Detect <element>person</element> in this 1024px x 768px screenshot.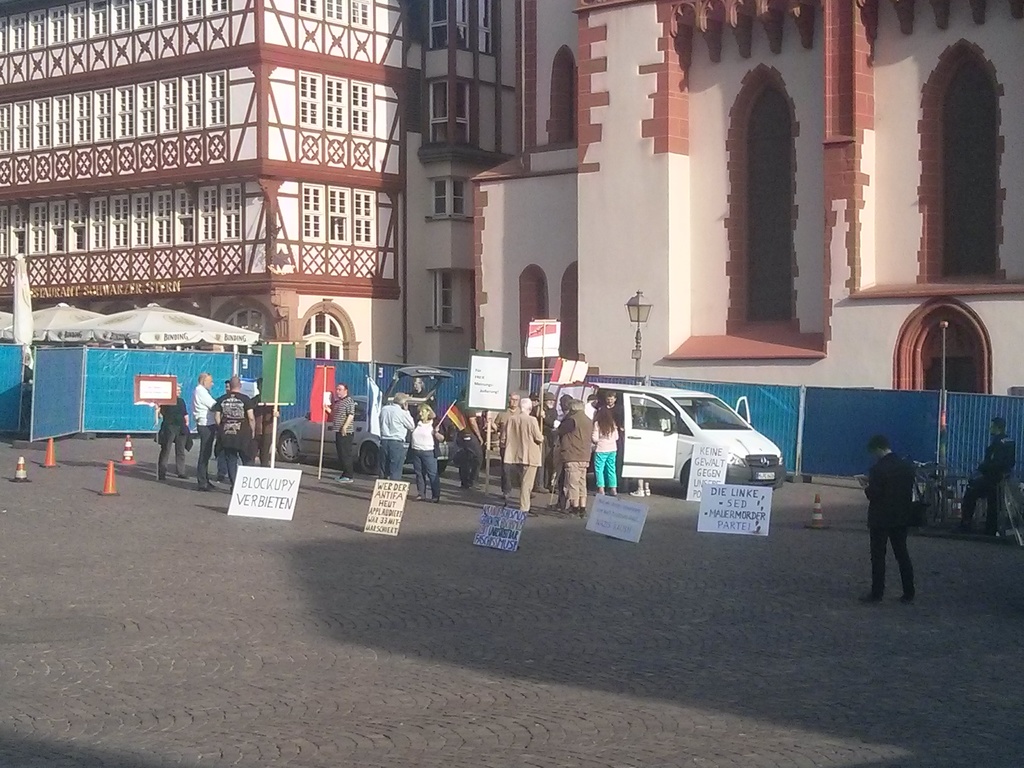
Detection: [x1=152, y1=382, x2=192, y2=480].
